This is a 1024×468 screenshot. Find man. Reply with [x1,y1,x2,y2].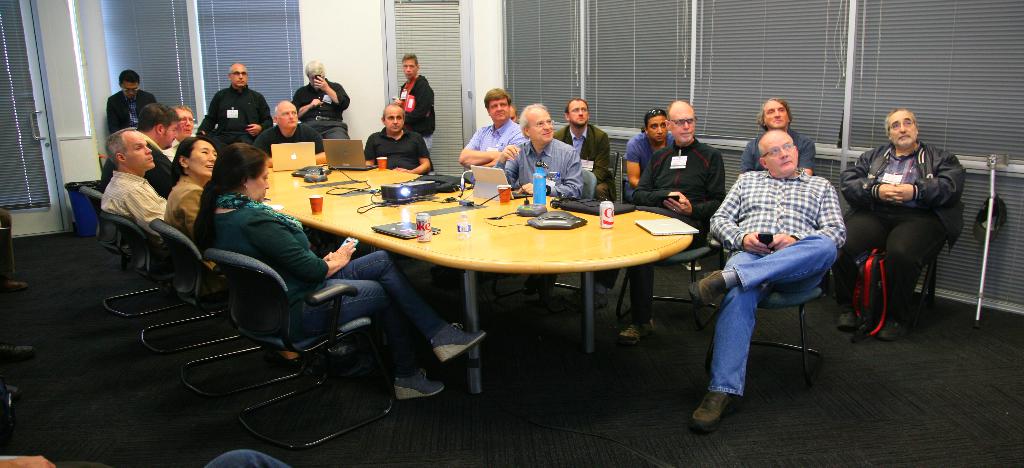
[367,102,438,179].
